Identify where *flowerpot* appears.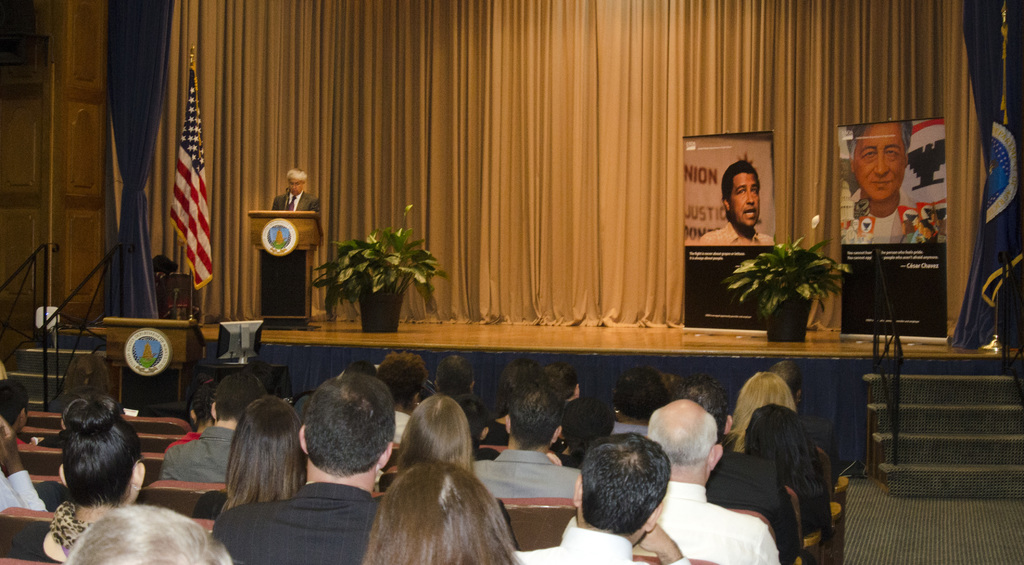
Appears at region(758, 290, 812, 345).
